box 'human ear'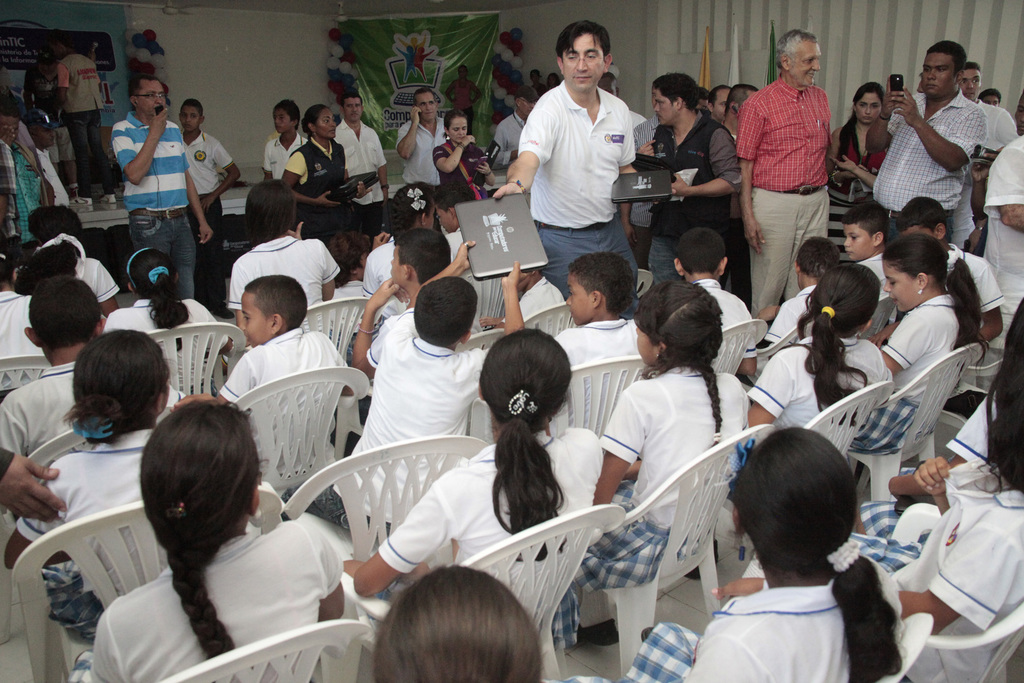
478 385 486 402
